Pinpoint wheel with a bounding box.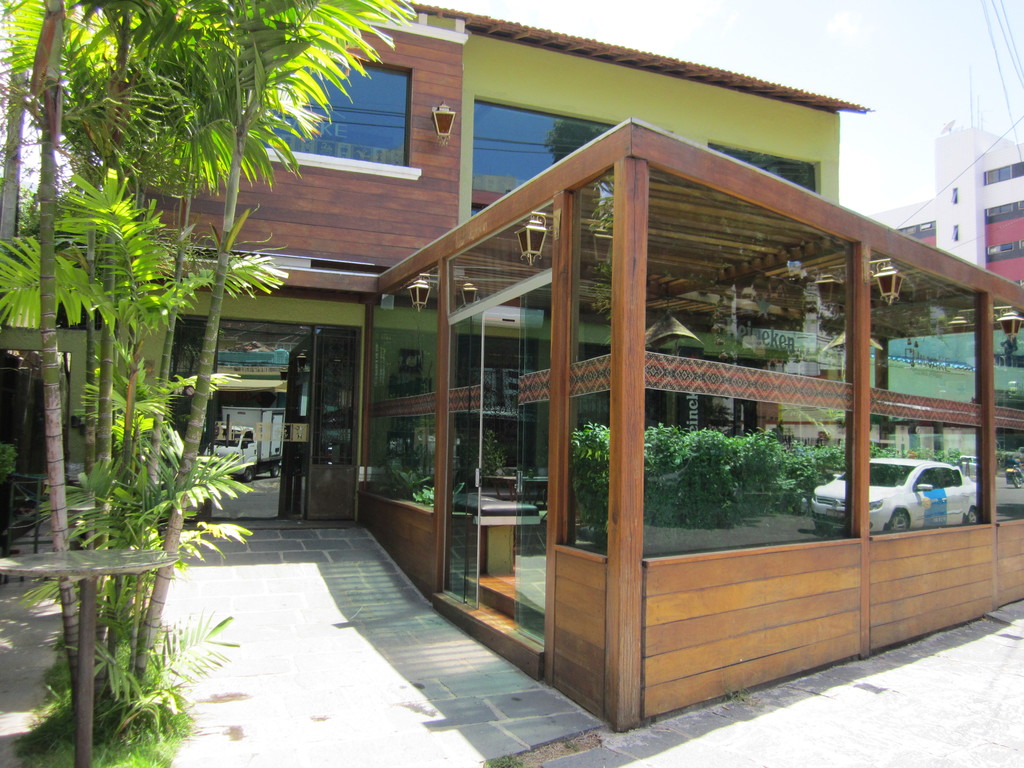
<region>890, 509, 913, 533</region>.
